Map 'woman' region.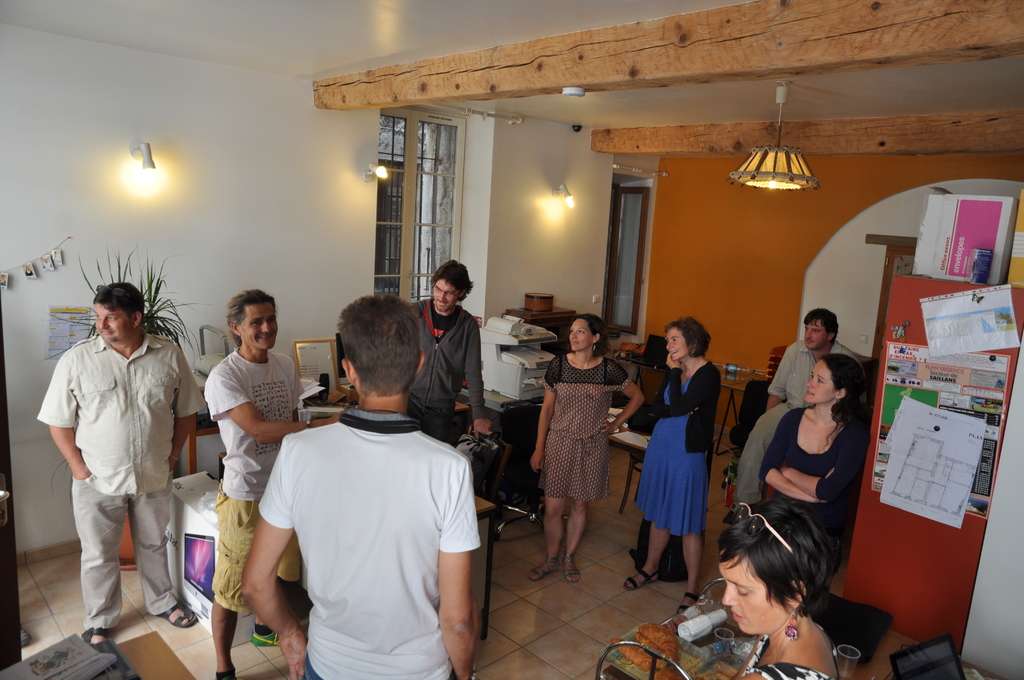
Mapped to rect(748, 343, 867, 612).
